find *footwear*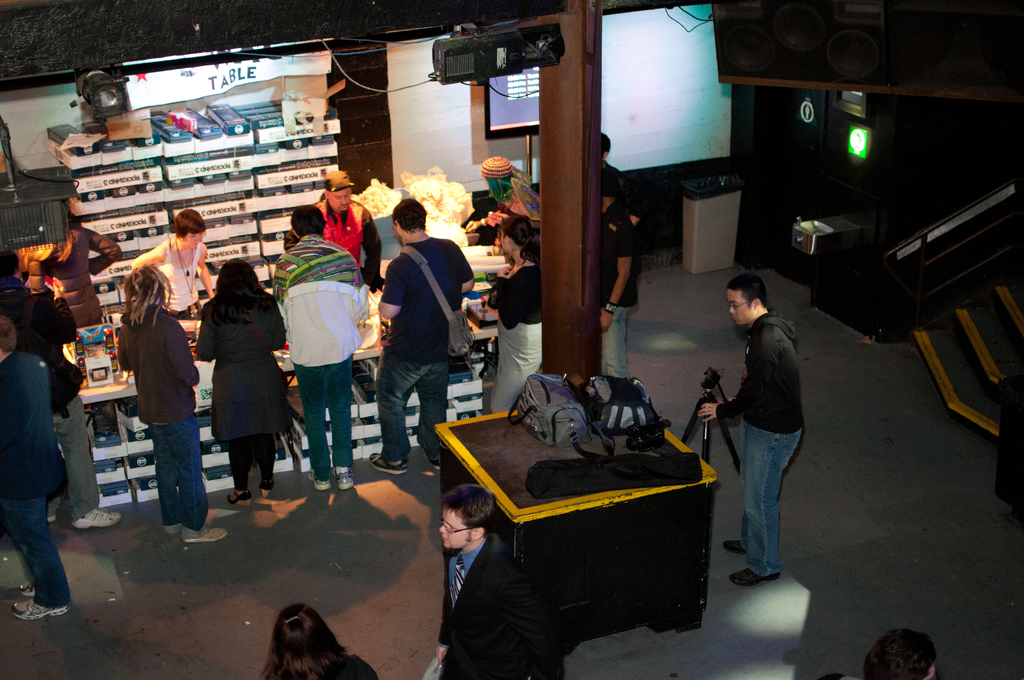
x1=45, y1=495, x2=64, y2=522
